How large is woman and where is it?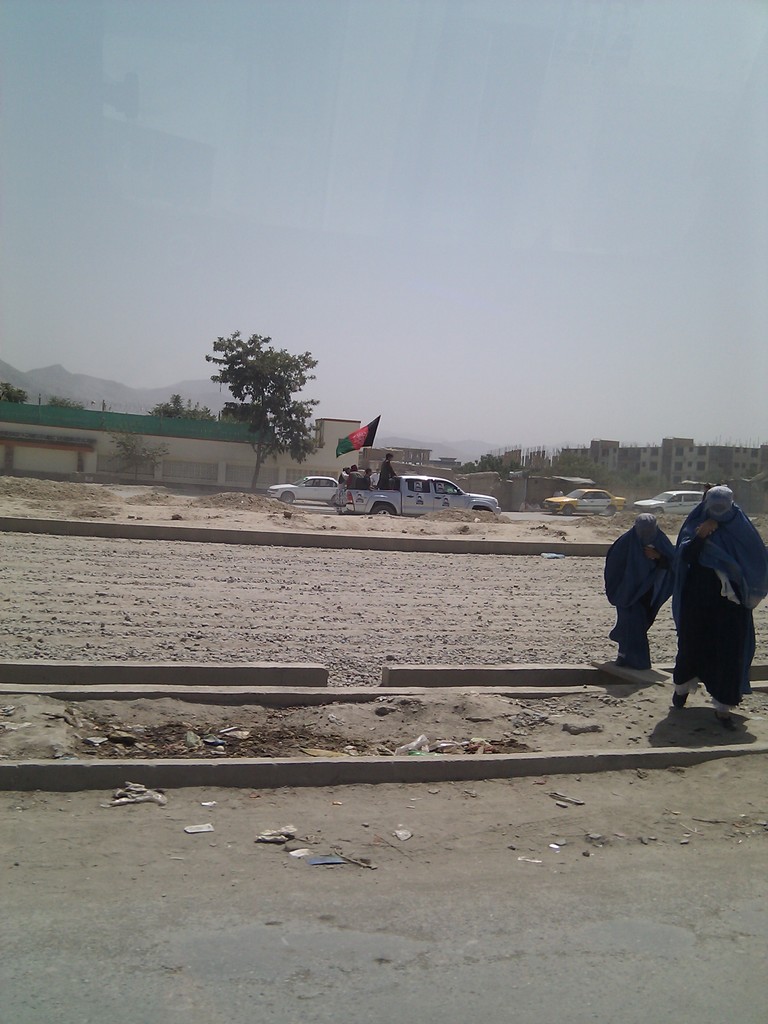
Bounding box: box(603, 513, 680, 668).
